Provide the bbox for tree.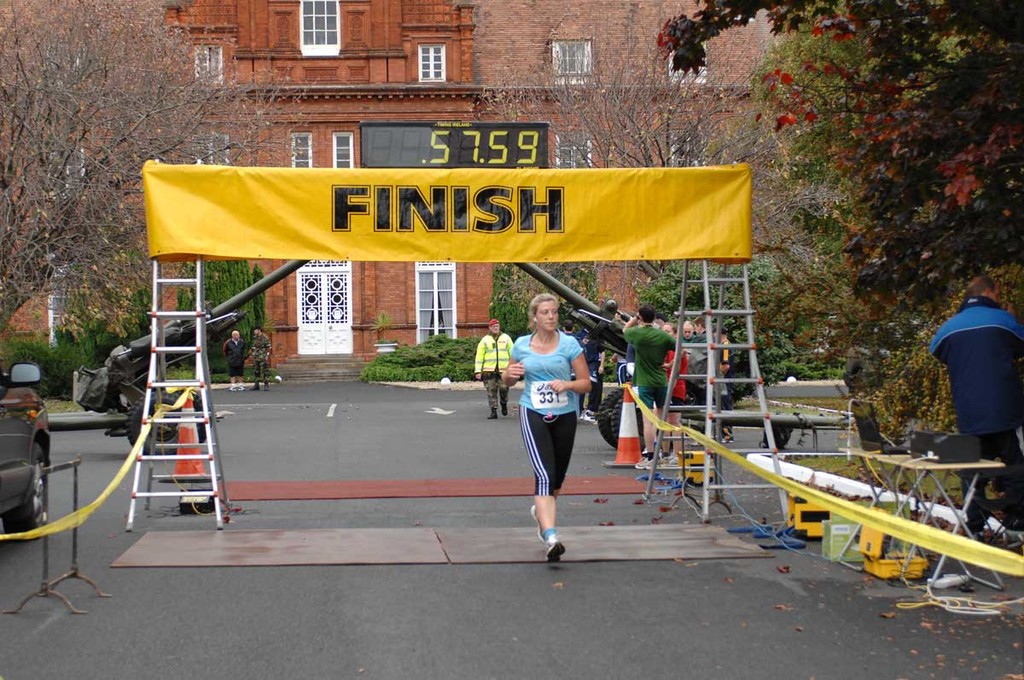
[left=0, top=0, right=306, bottom=324].
